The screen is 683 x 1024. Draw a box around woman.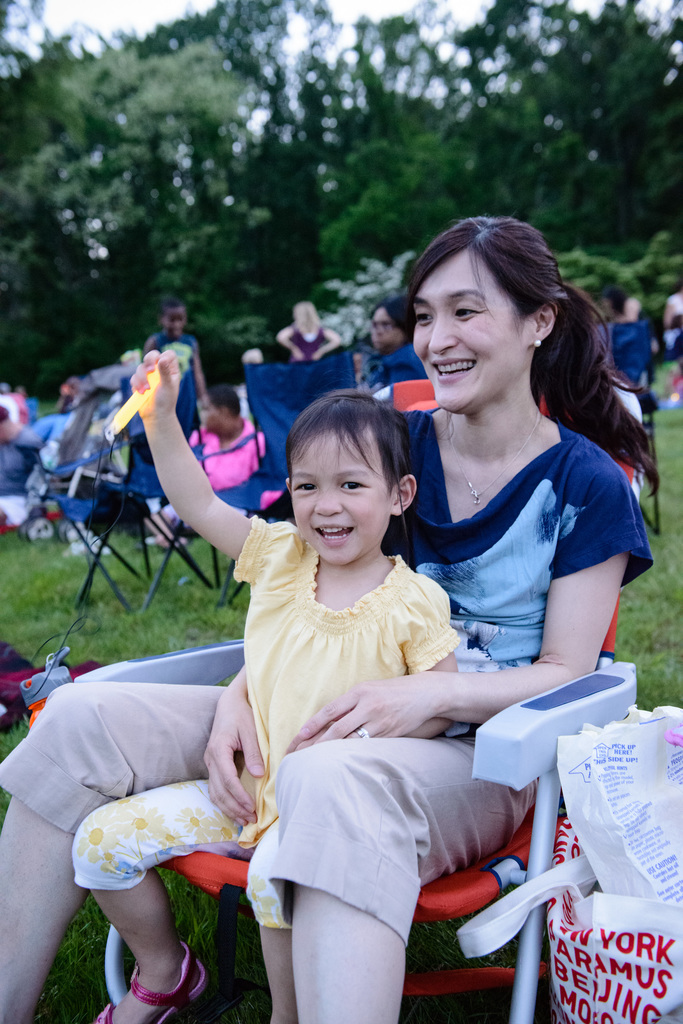
select_region(366, 287, 414, 404).
